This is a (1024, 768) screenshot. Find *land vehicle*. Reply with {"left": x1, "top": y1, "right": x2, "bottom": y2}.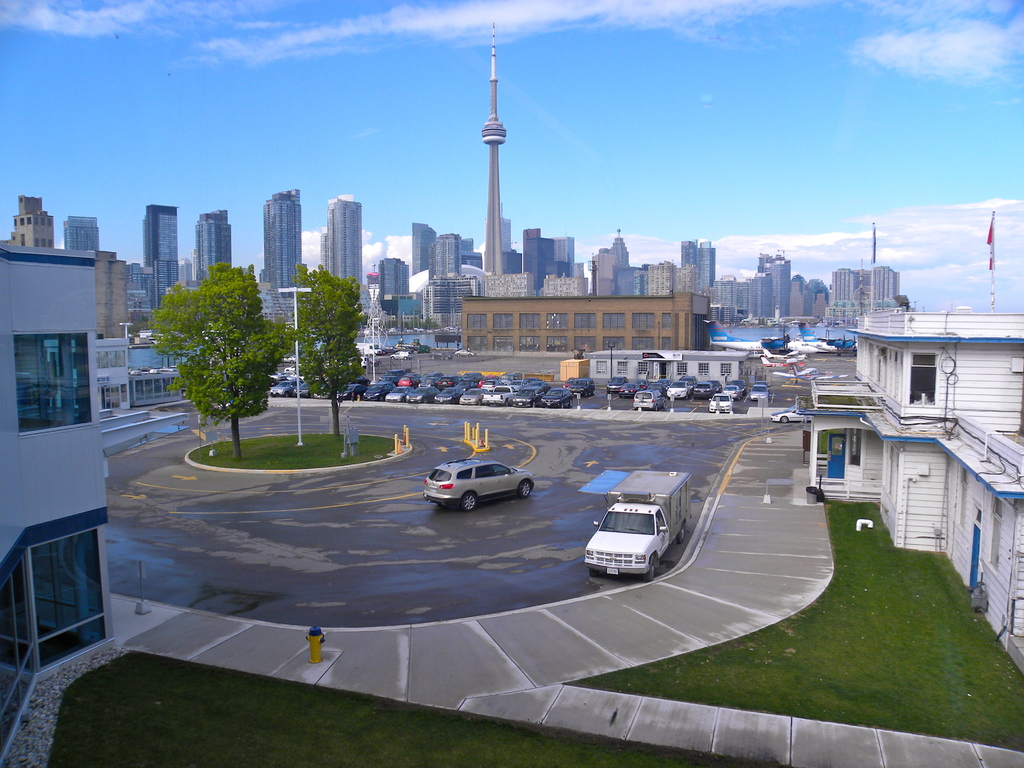
{"left": 523, "top": 375, "right": 541, "bottom": 385}.
